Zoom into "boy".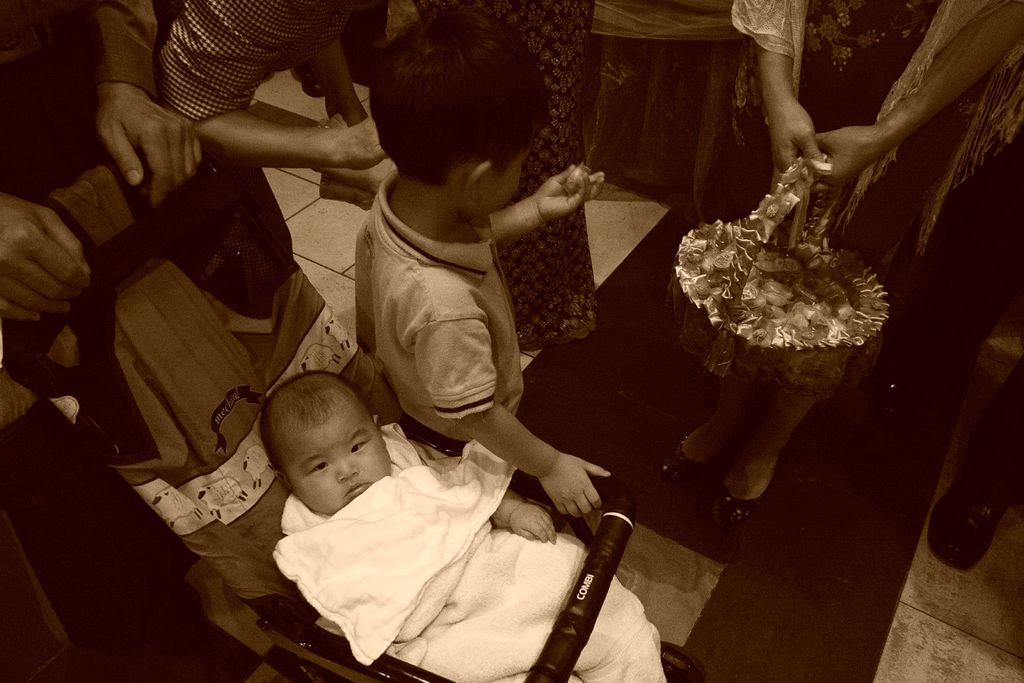
Zoom target: {"x1": 344, "y1": 0, "x2": 607, "y2": 527}.
